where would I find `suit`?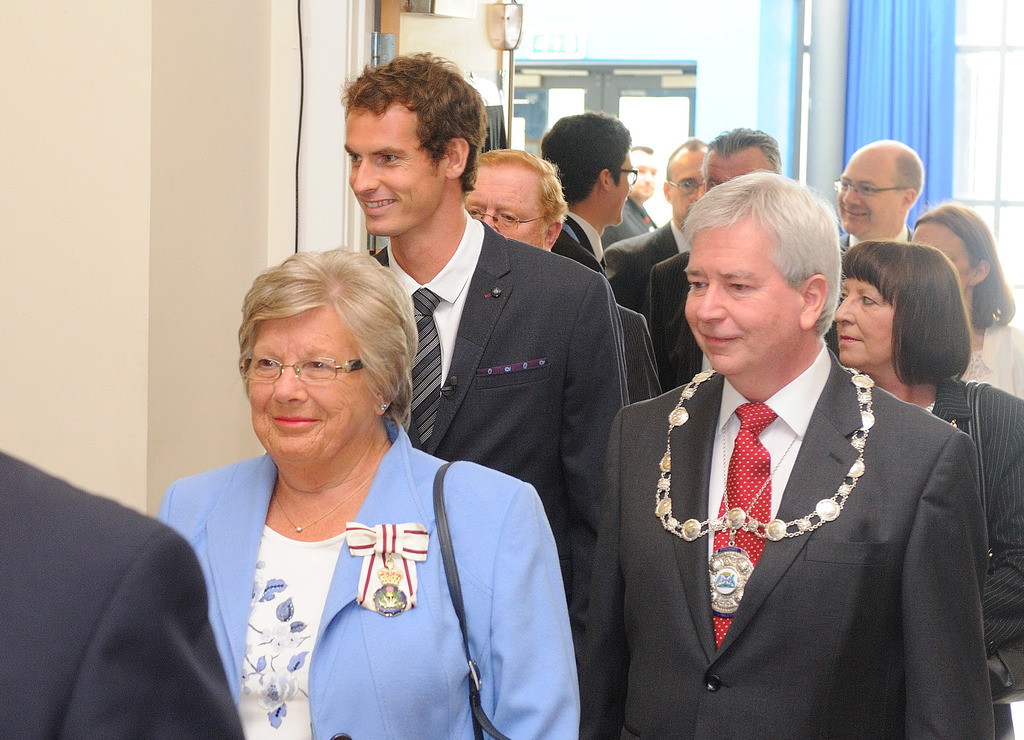
At 930 382 1023 739.
